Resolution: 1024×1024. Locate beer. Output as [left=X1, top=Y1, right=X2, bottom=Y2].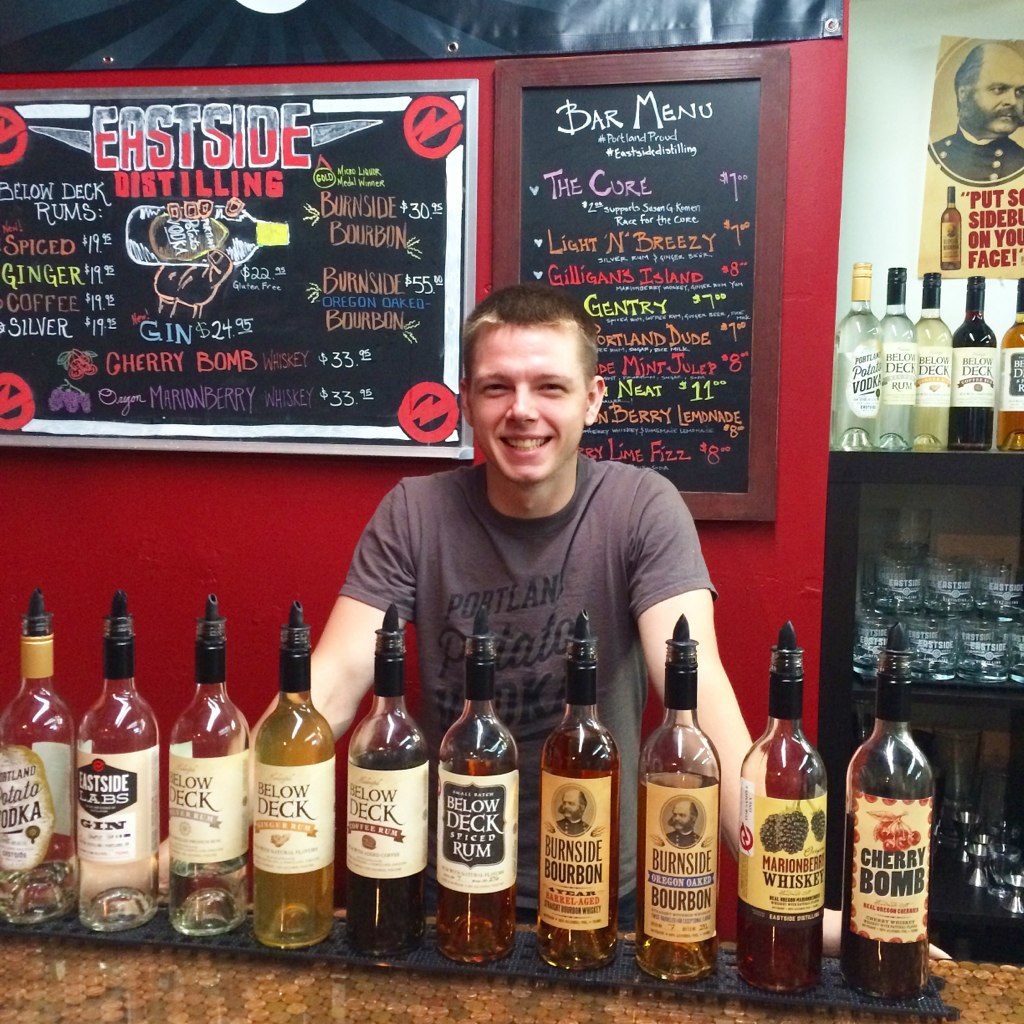
[left=342, top=597, right=443, bottom=976].
